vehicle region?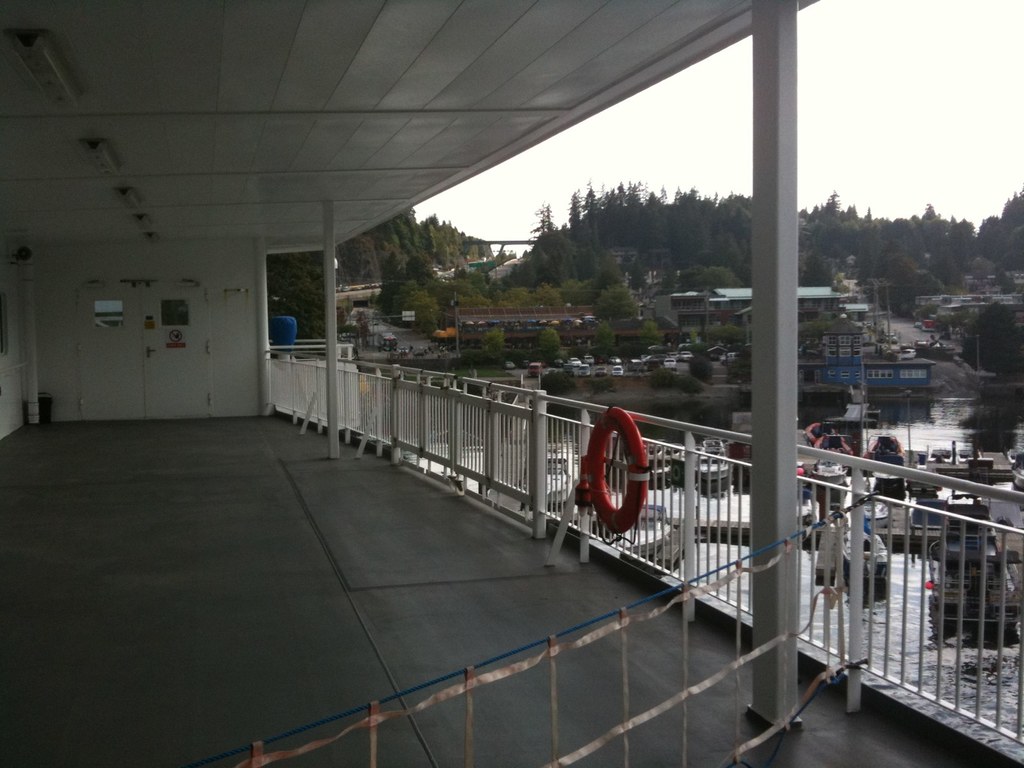
(left=611, top=365, right=623, bottom=380)
